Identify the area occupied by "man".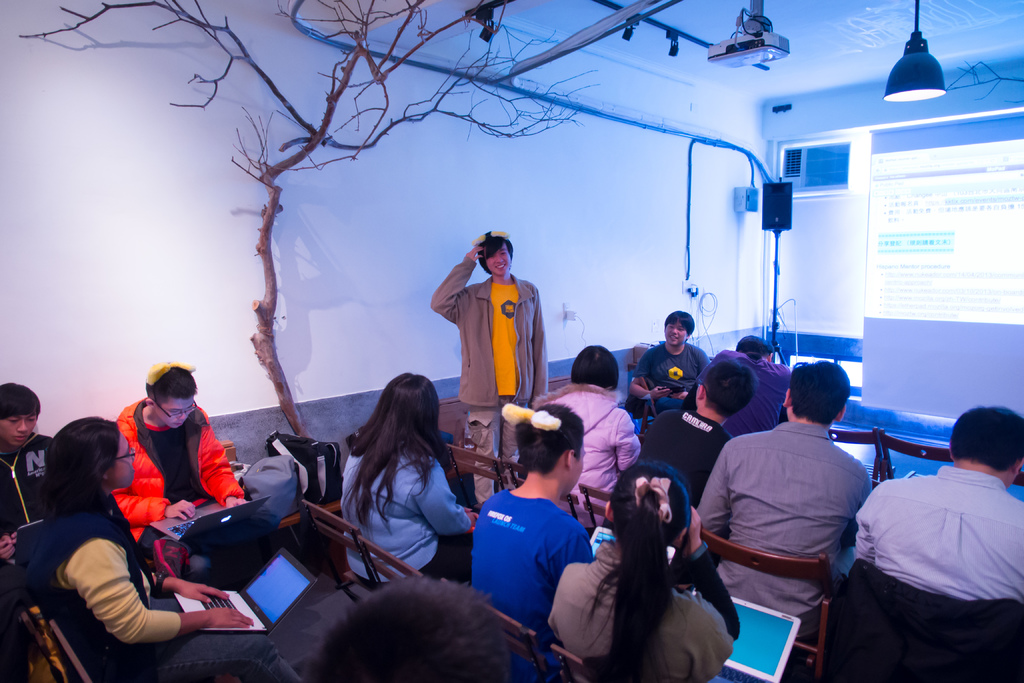
Area: detection(855, 401, 1023, 605).
